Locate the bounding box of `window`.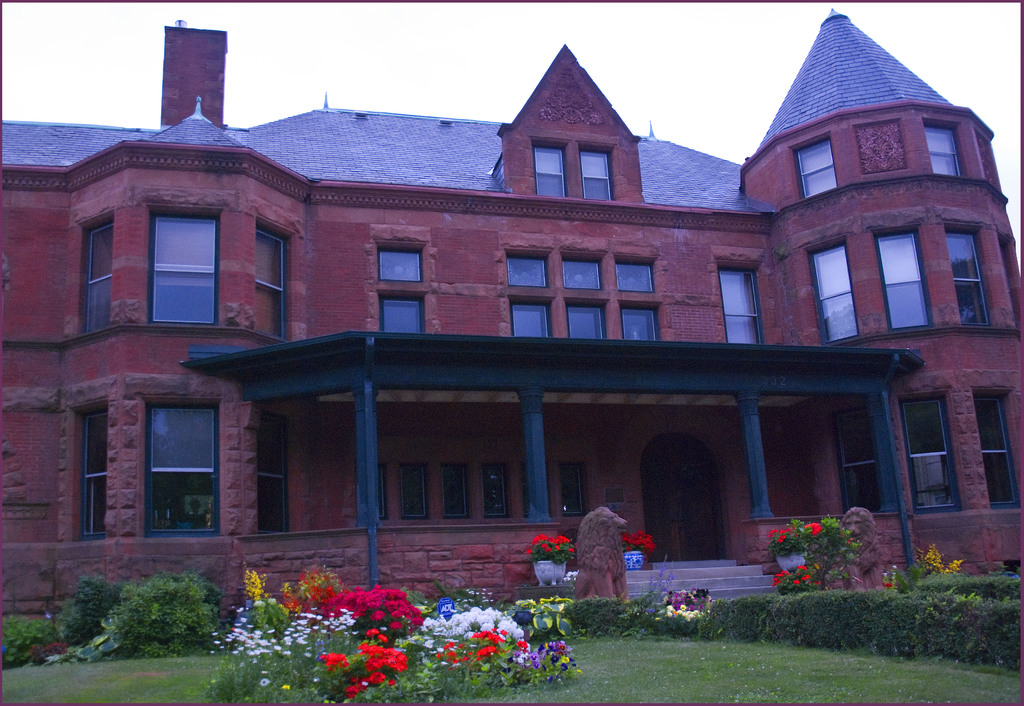
Bounding box: bbox(561, 464, 582, 519).
